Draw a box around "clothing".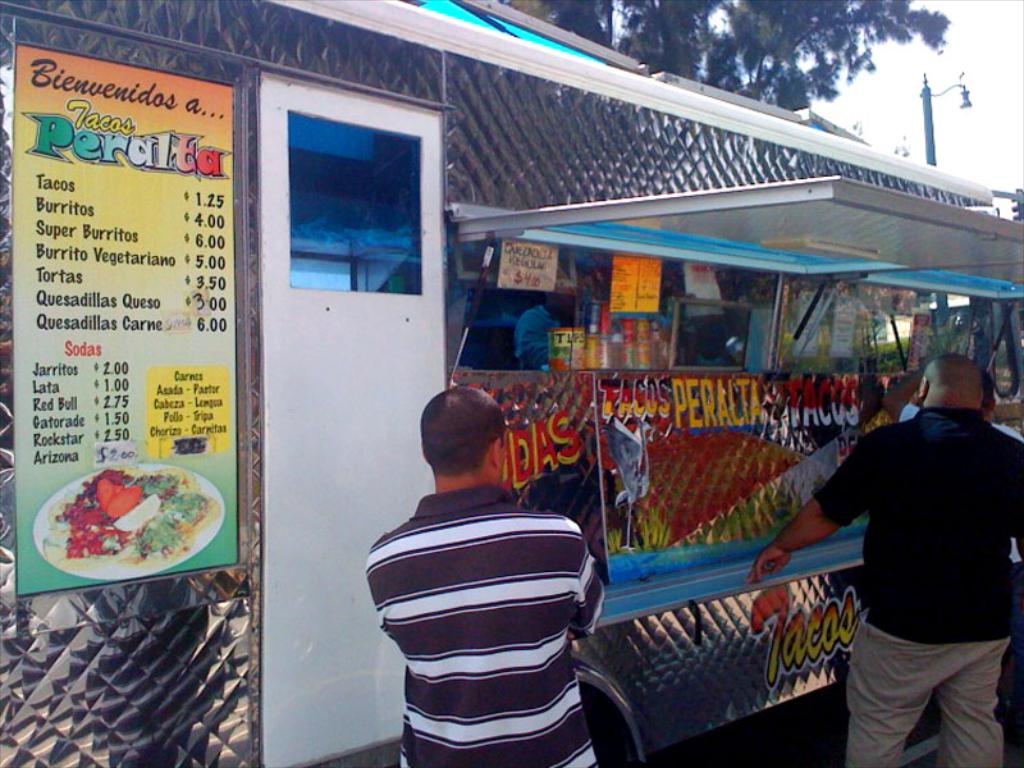
l=813, t=406, r=1023, b=767.
